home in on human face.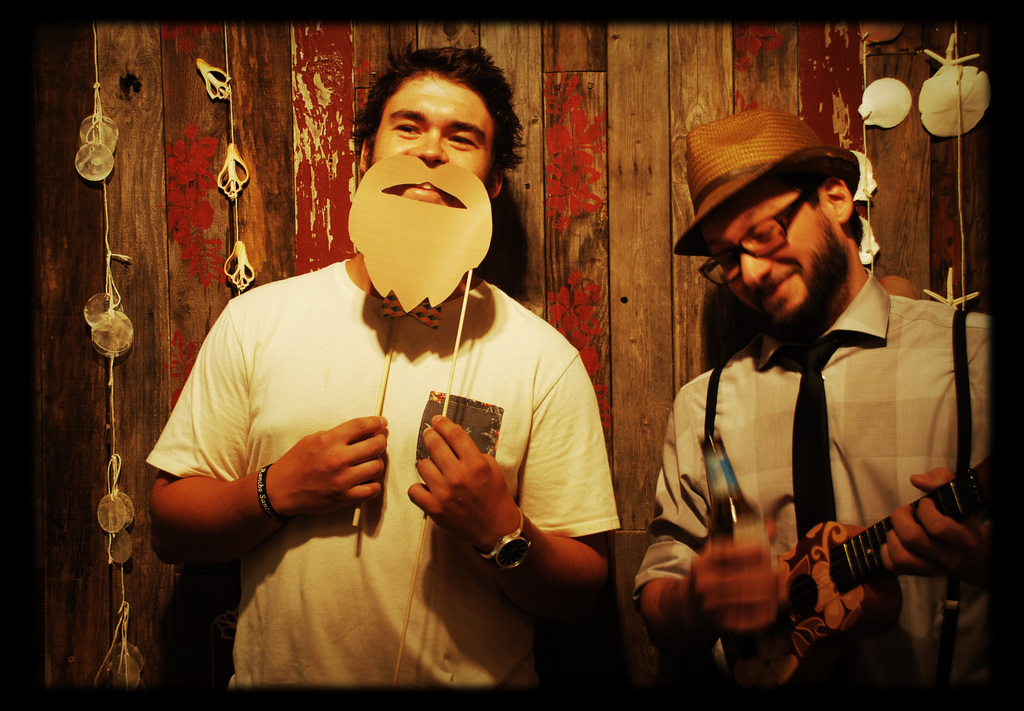
Homed in at x1=706 y1=174 x2=838 y2=322.
